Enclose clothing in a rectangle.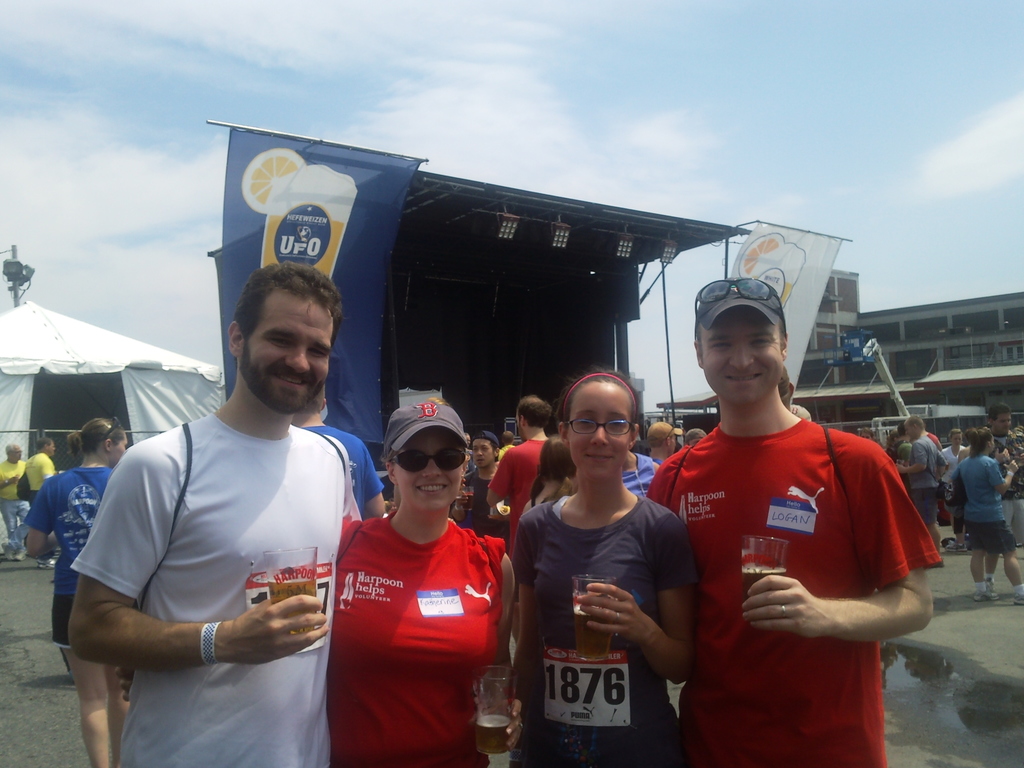
{"x1": 896, "y1": 441, "x2": 952, "y2": 528}.
